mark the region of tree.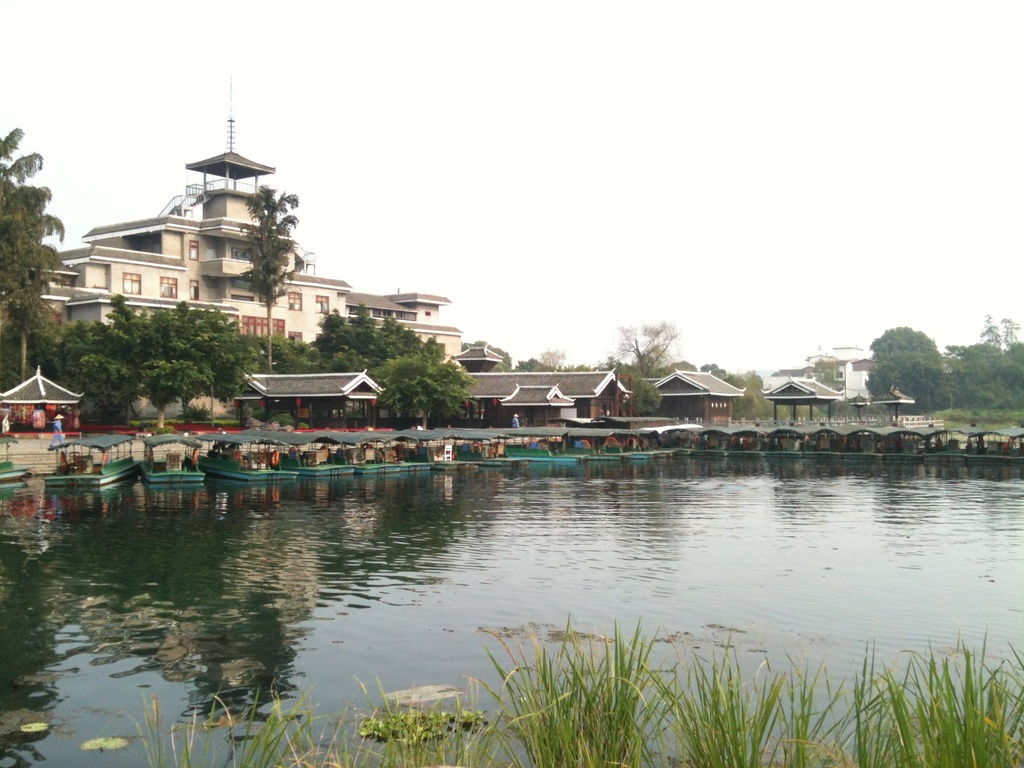
Region: <region>607, 307, 694, 403</region>.
